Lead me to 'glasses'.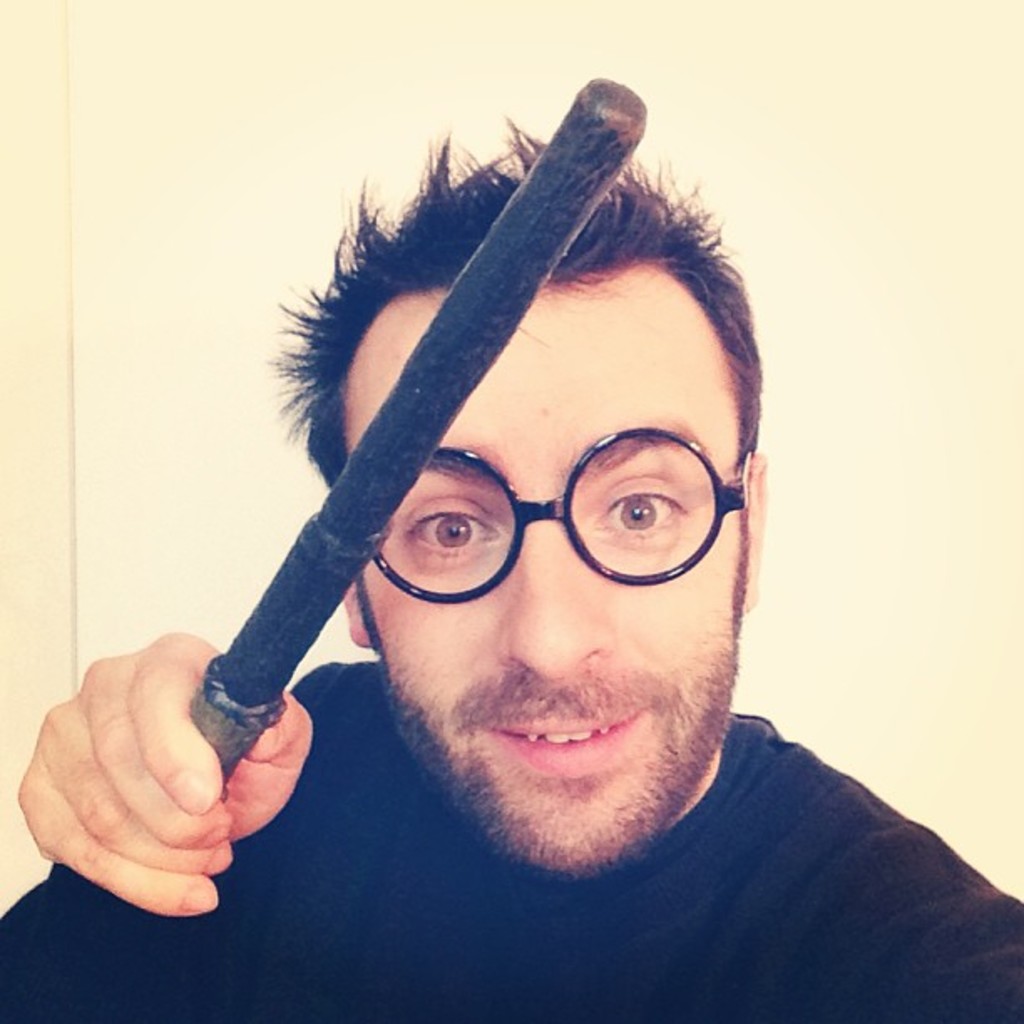
Lead to {"x1": 363, "y1": 423, "x2": 755, "y2": 592}.
